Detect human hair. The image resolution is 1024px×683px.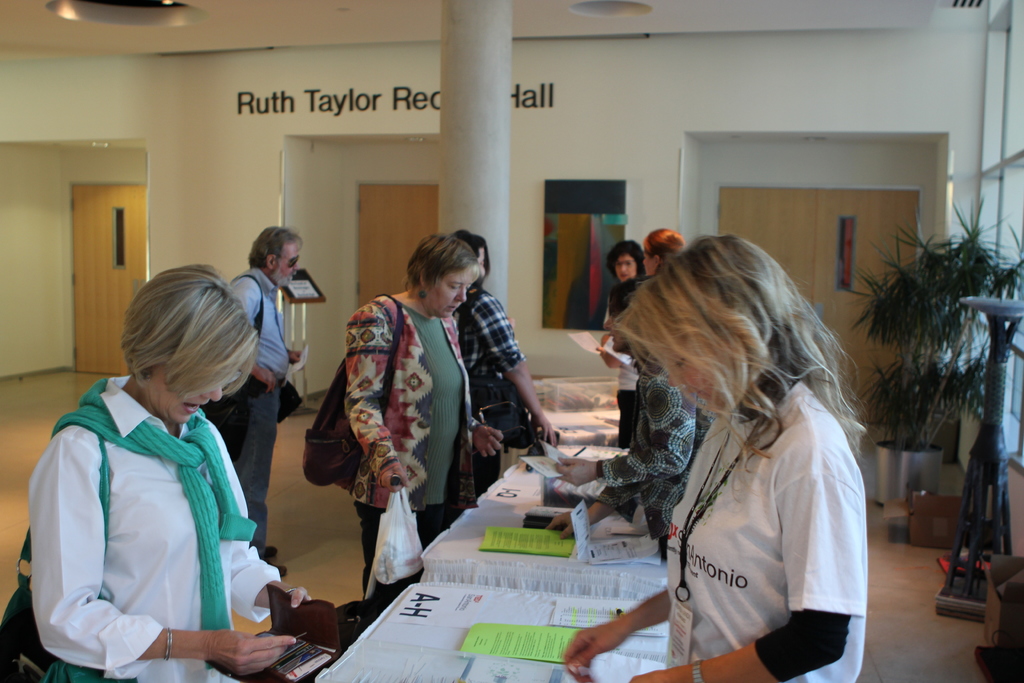
{"x1": 605, "y1": 240, "x2": 646, "y2": 277}.
